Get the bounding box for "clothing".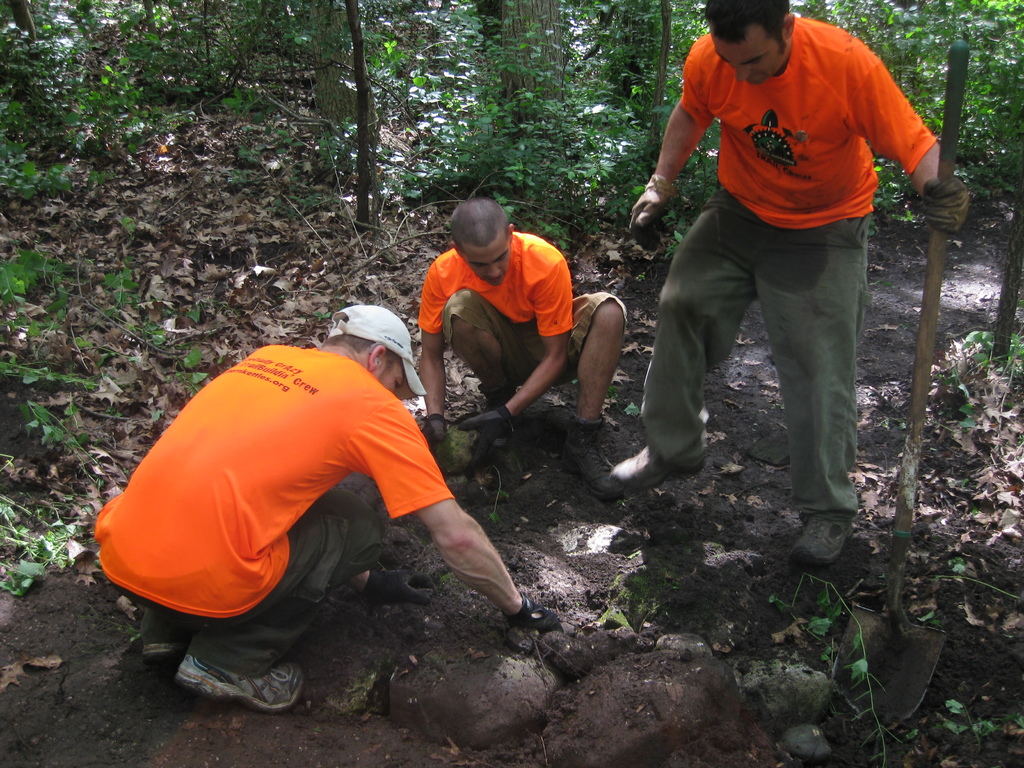
BBox(637, 187, 869, 513).
